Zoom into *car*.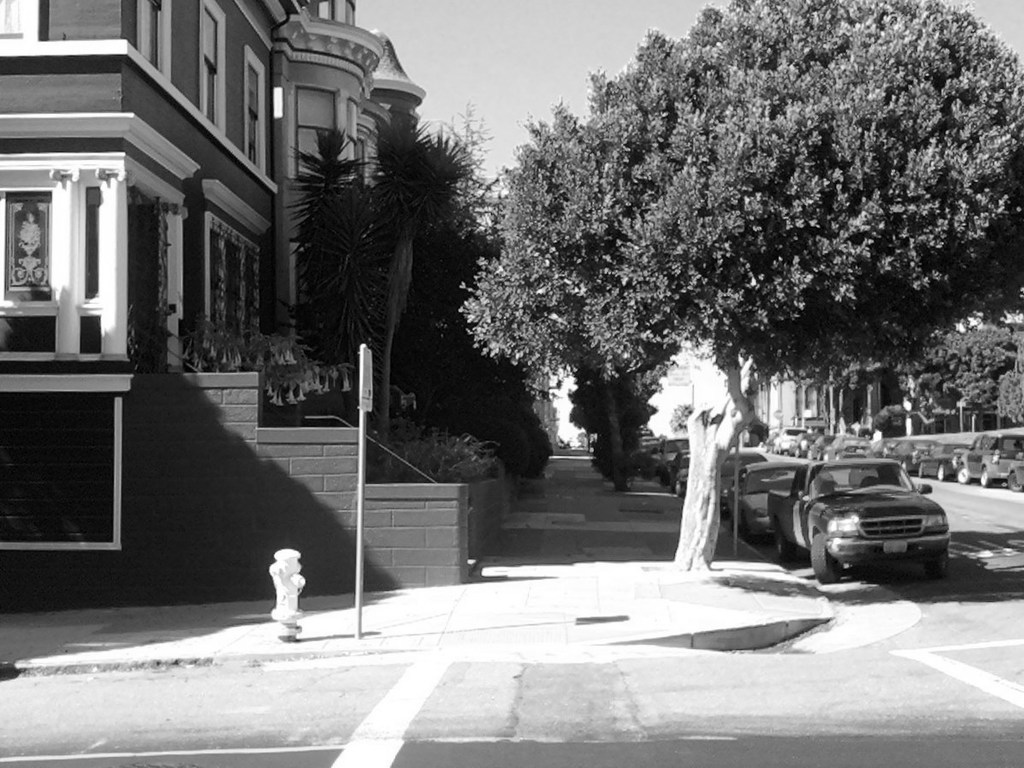
Zoom target: <bbox>650, 433, 689, 481</bbox>.
